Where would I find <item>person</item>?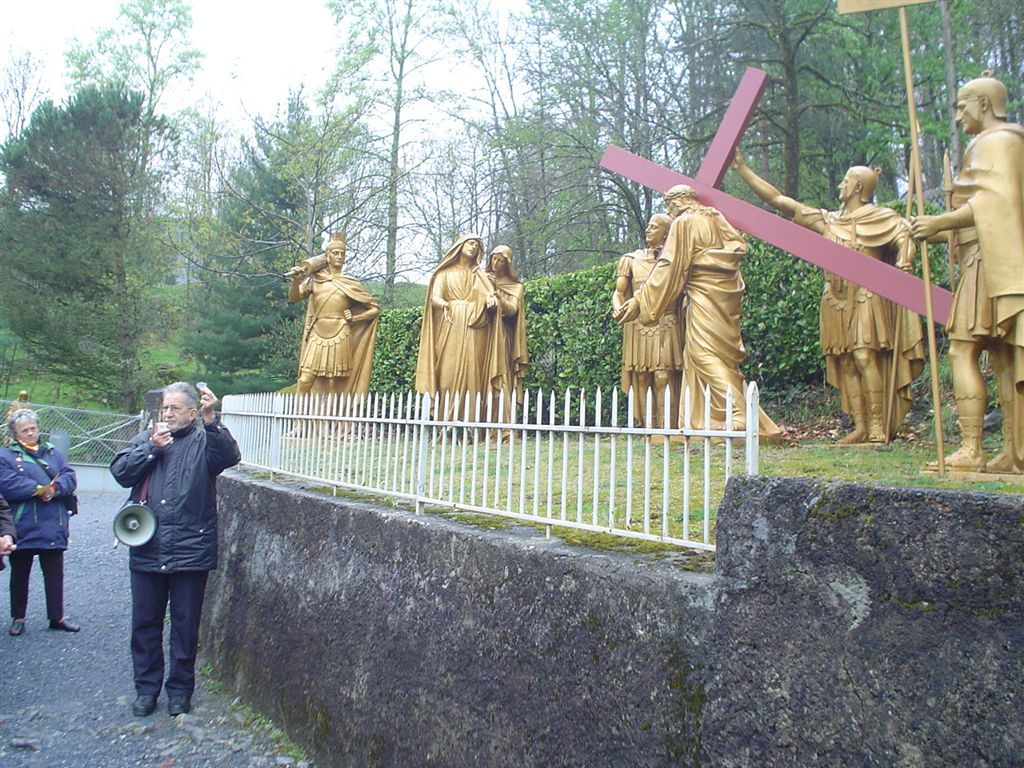
At [111, 382, 245, 715].
